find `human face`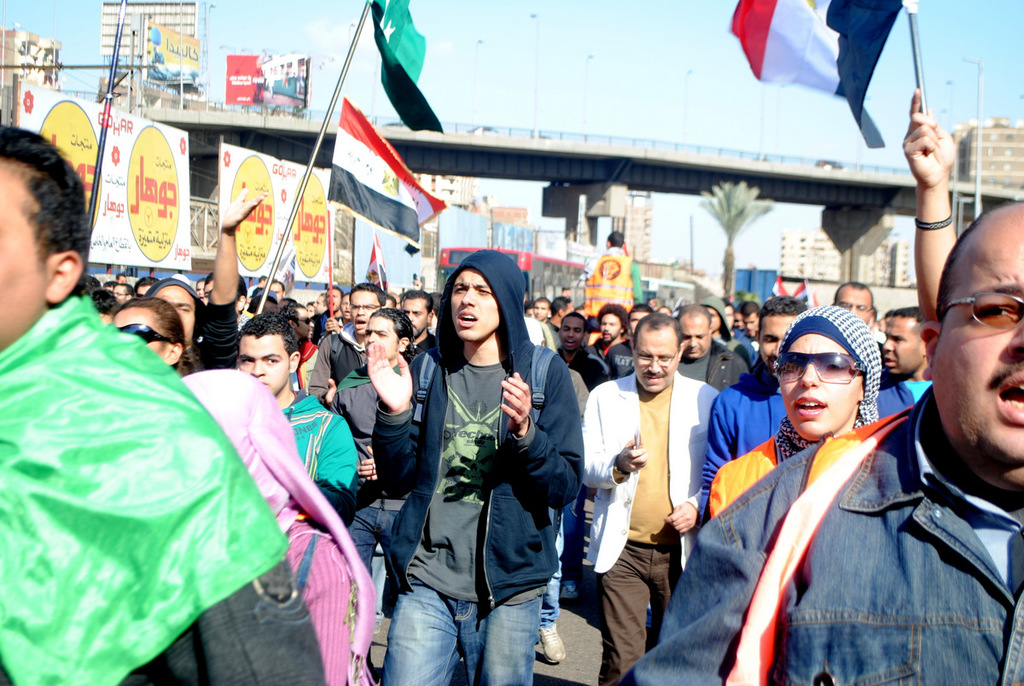
x1=403, y1=297, x2=428, y2=340
